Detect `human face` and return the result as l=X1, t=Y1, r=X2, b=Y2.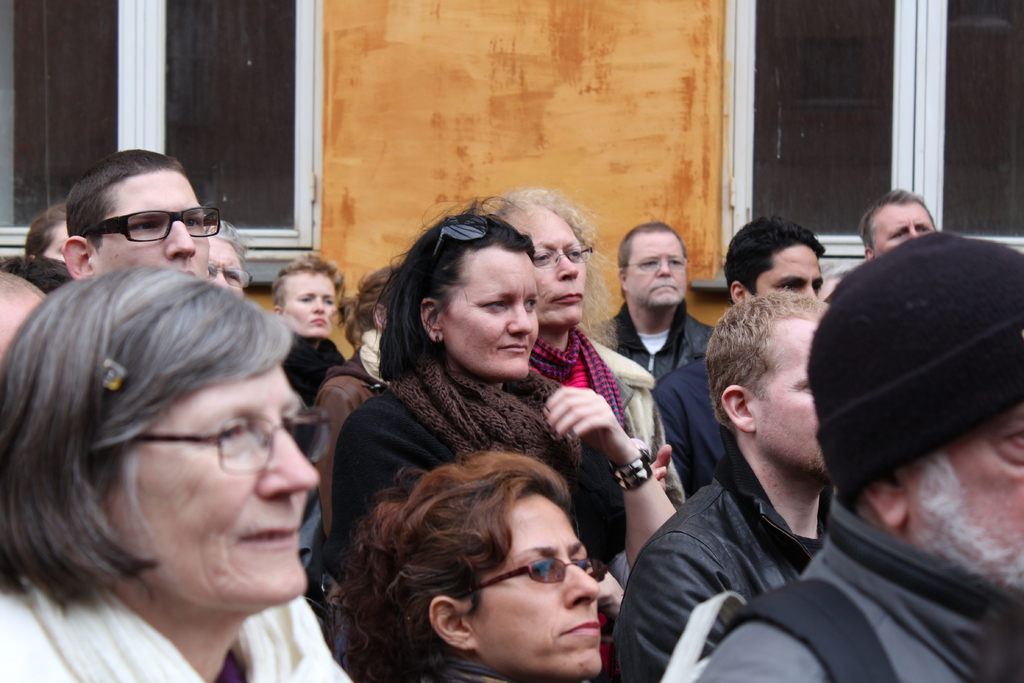
l=461, t=493, r=604, b=682.
